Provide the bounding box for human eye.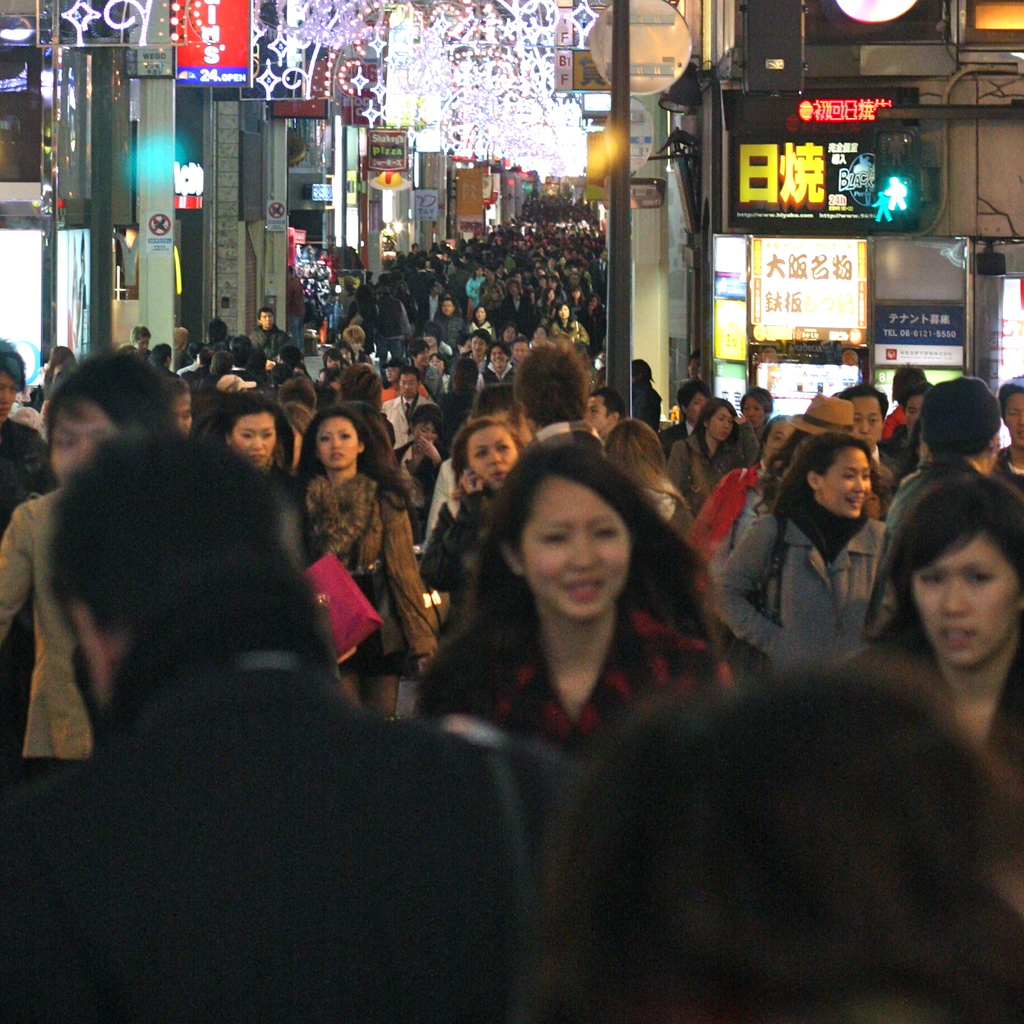
<bbox>591, 522, 620, 543</bbox>.
